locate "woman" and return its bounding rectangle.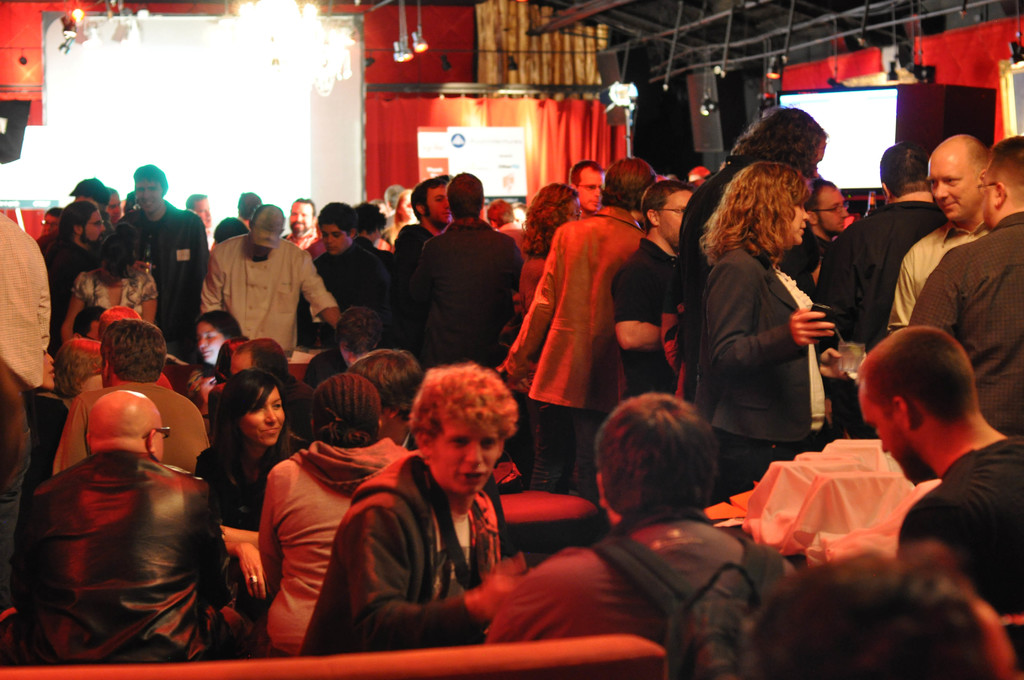
(left=692, top=125, right=870, bottom=501).
